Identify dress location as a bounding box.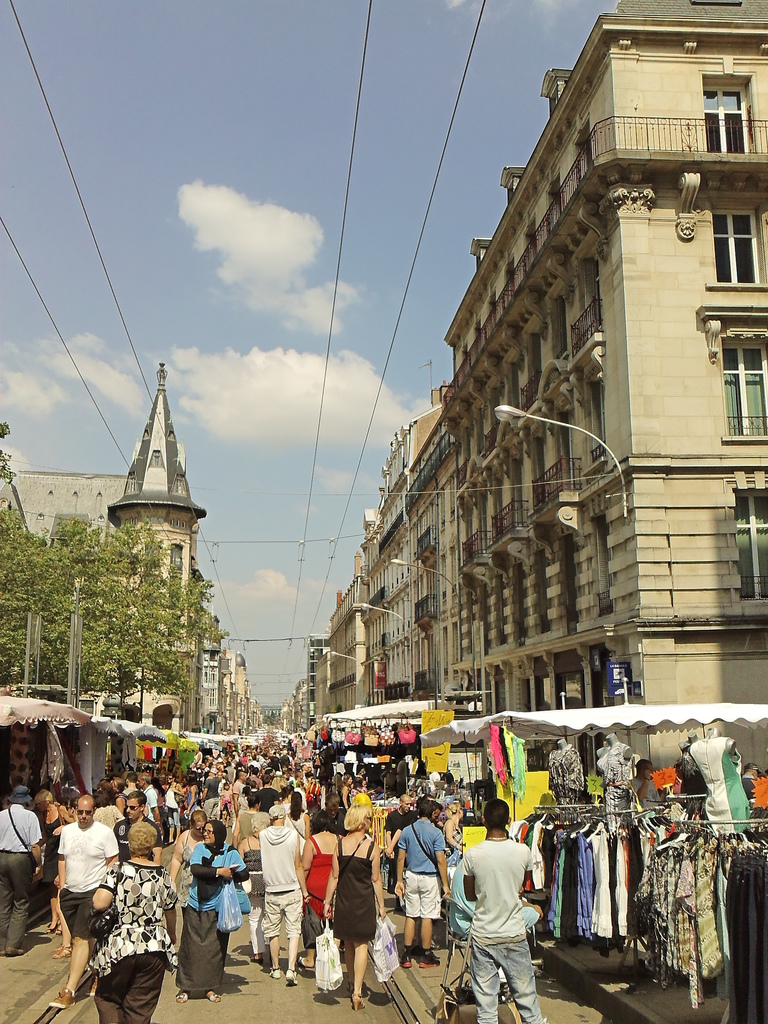
region(300, 833, 335, 927).
